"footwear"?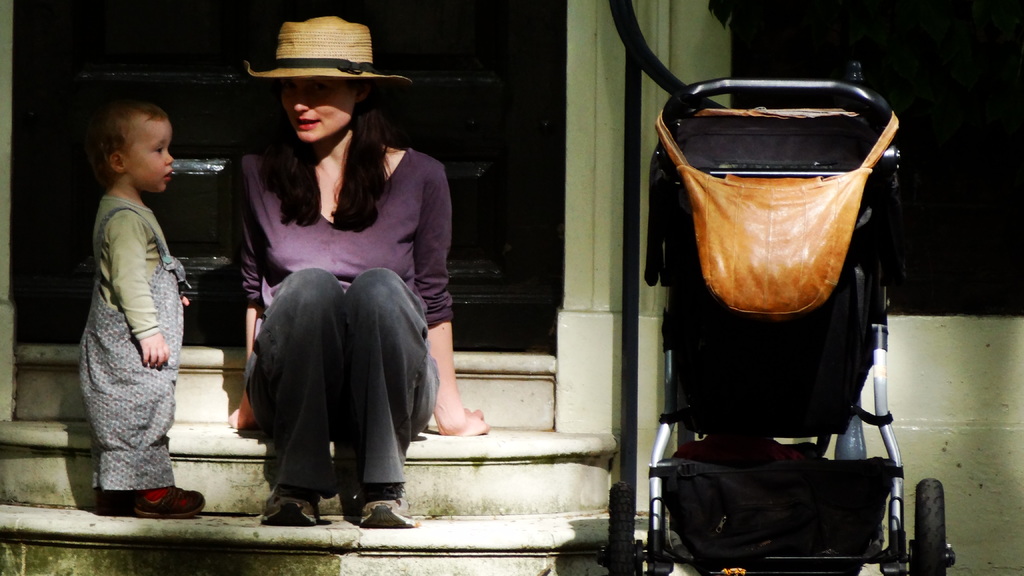
crop(115, 467, 187, 525)
